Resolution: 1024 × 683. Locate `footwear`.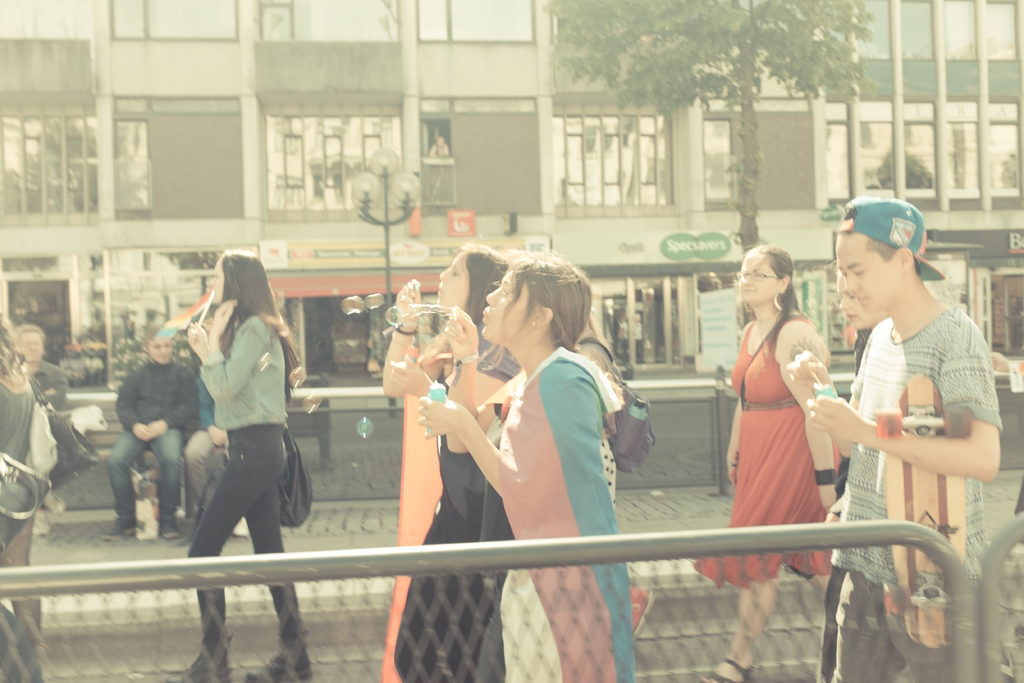
BBox(168, 648, 234, 682).
